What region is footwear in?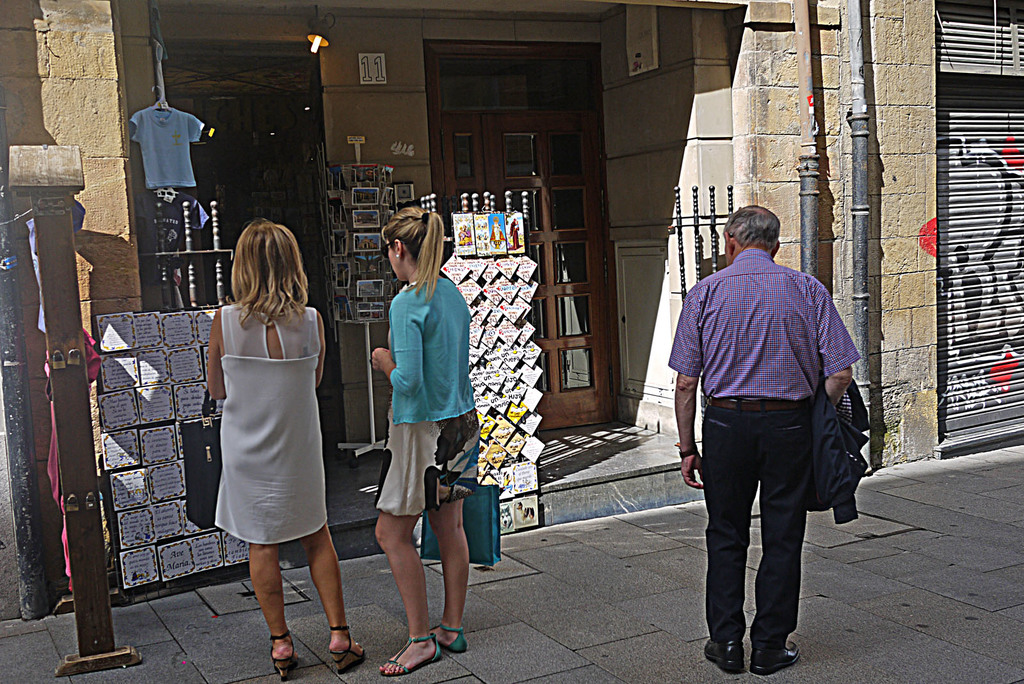
(left=329, top=624, right=365, bottom=674).
